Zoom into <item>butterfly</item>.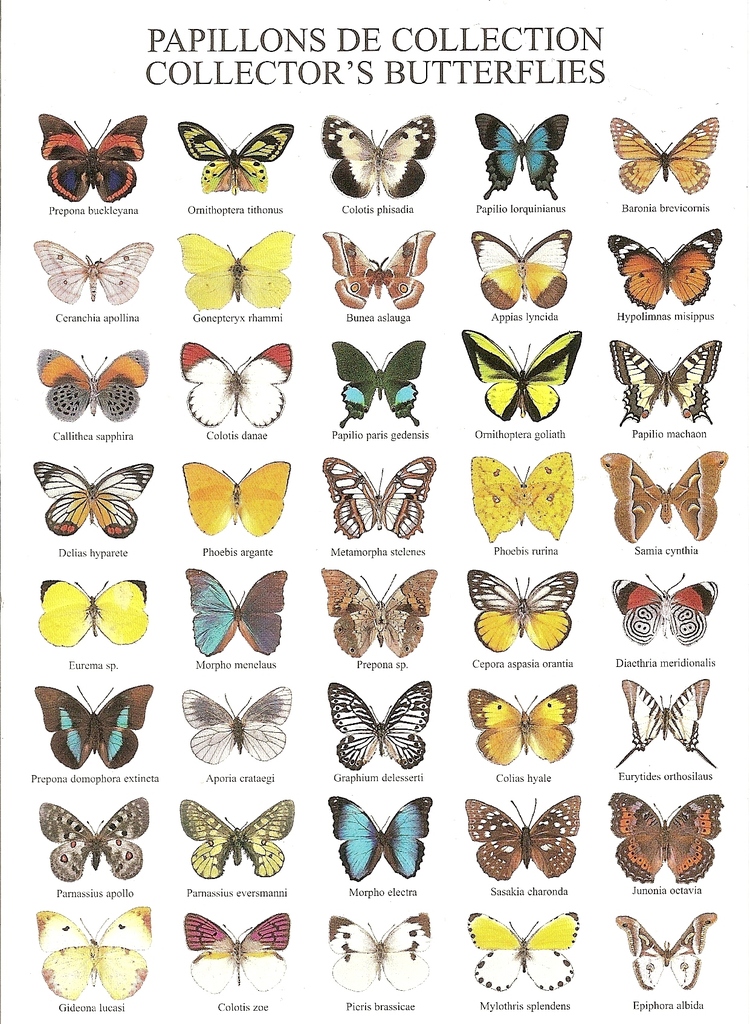
Zoom target: {"x1": 618, "y1": 915, "x2": 722, "y2": 1000}.
